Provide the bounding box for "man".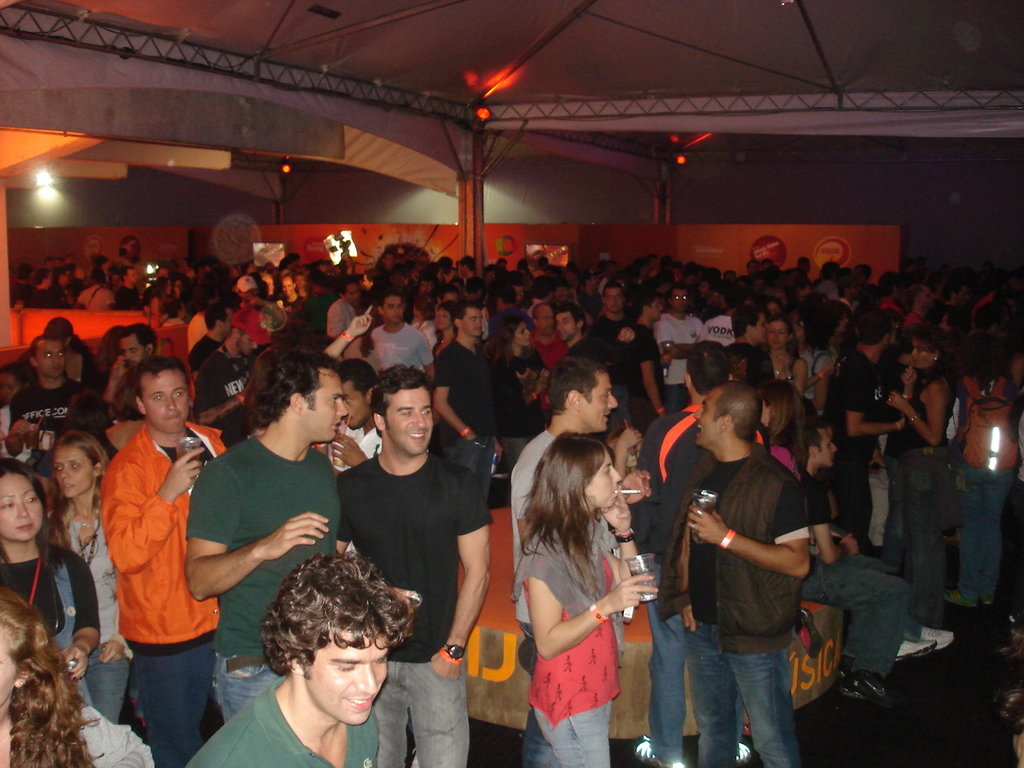
182 351 354 718.
